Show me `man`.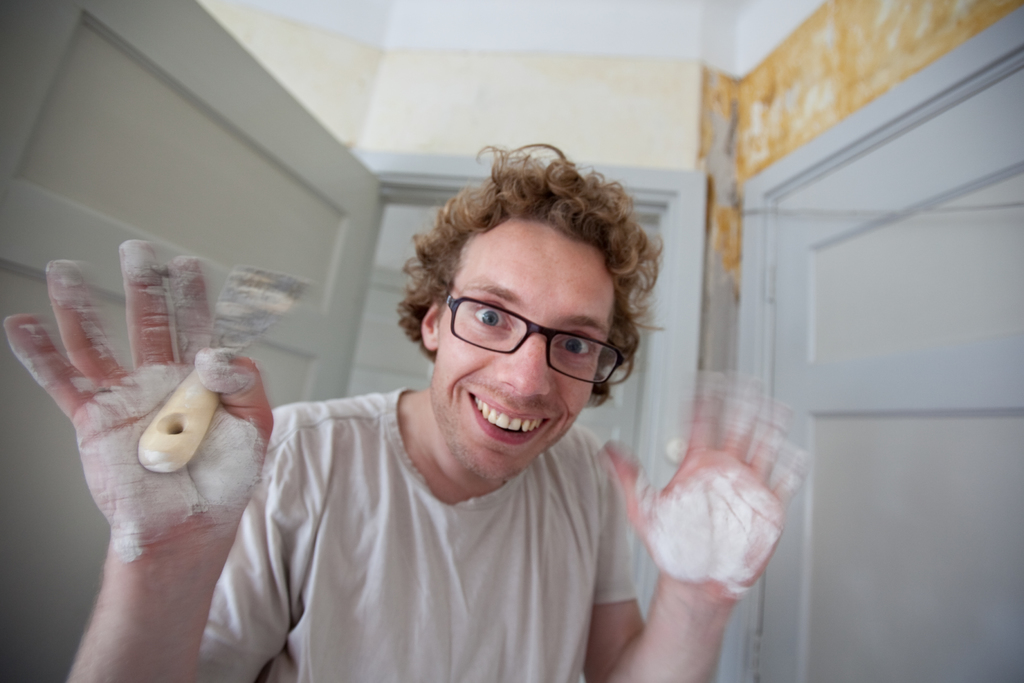
`man` is here: (159,139,701,668).
